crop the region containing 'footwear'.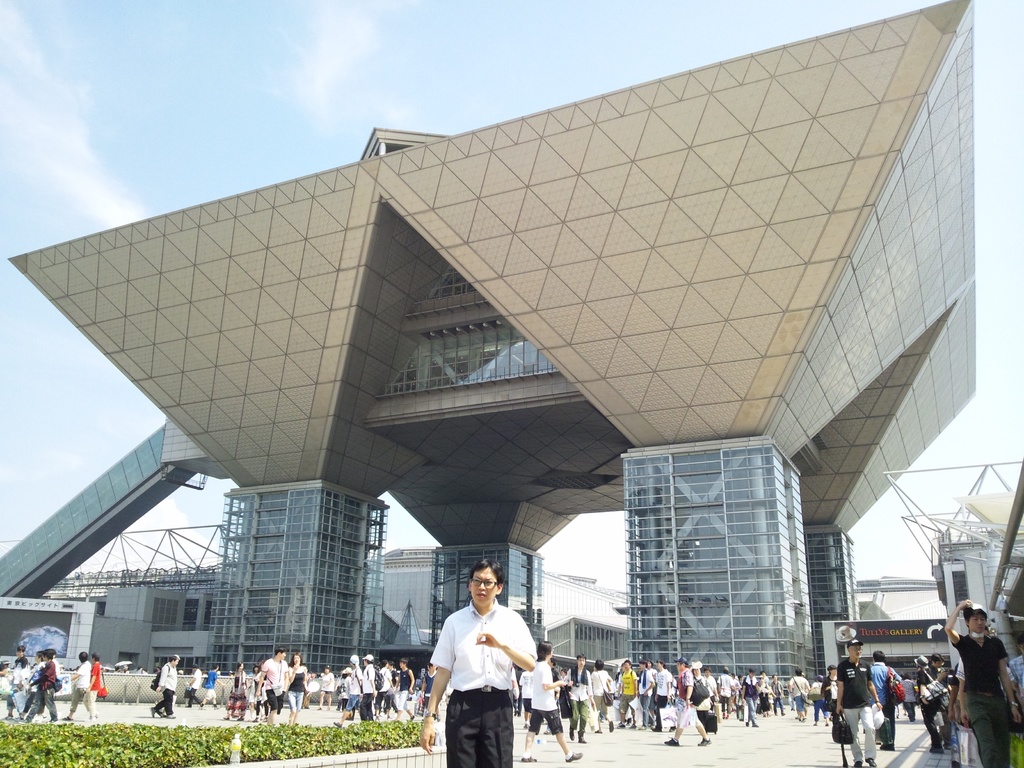
Crop region: (left=567, top=746, right=584, bottom=764).
